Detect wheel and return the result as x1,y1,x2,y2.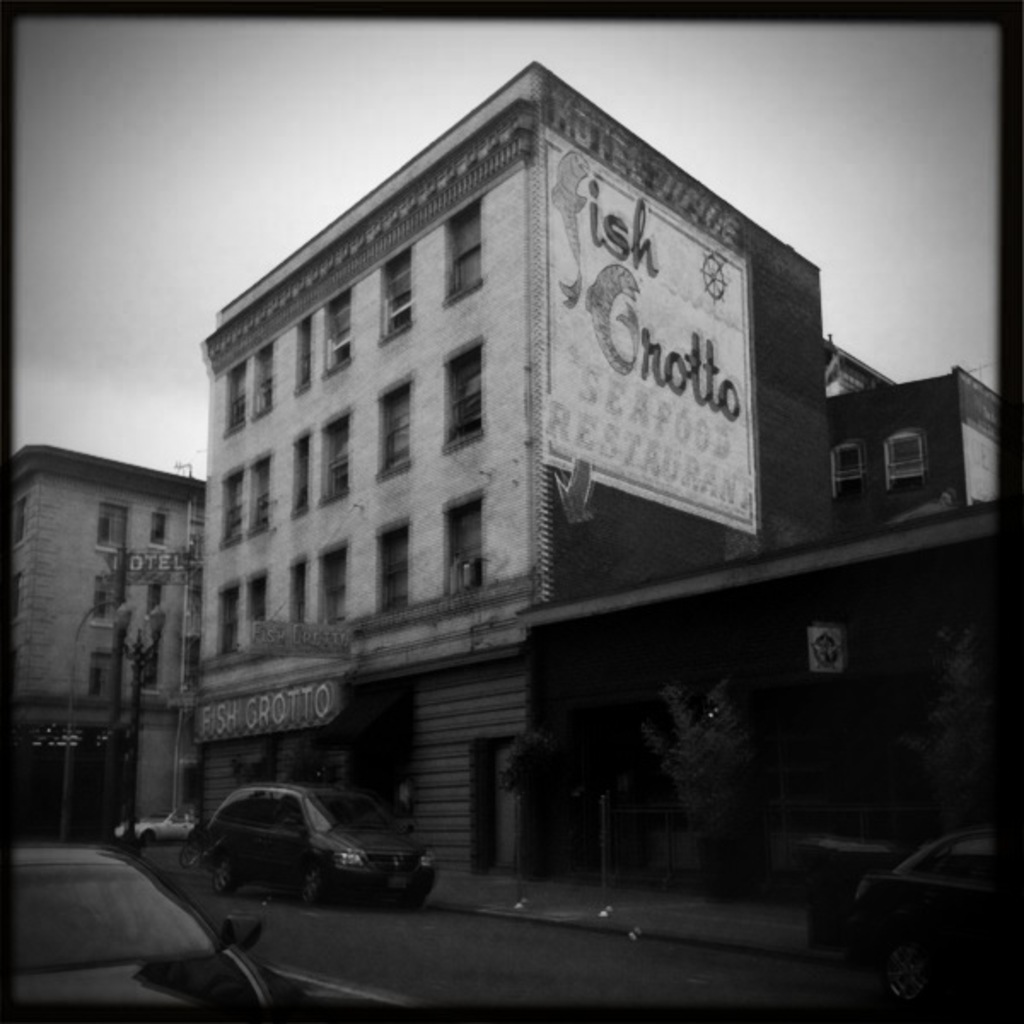
288,858,316,903.
